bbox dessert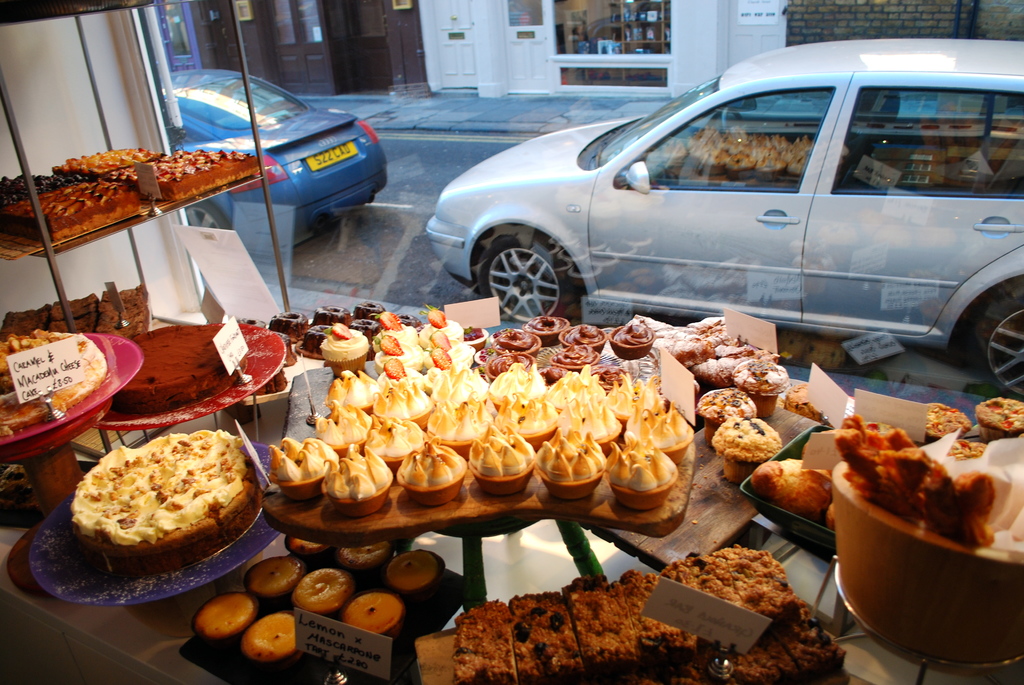
box(909, 451, 1002, 544)
